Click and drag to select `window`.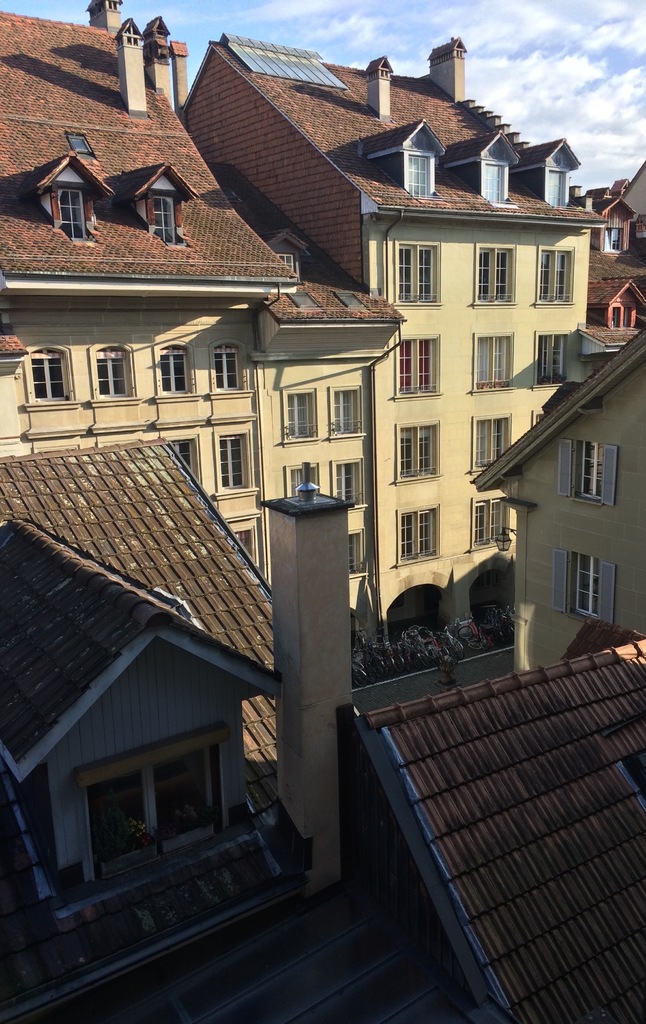
Selection: 396, 502, 441, 569.
